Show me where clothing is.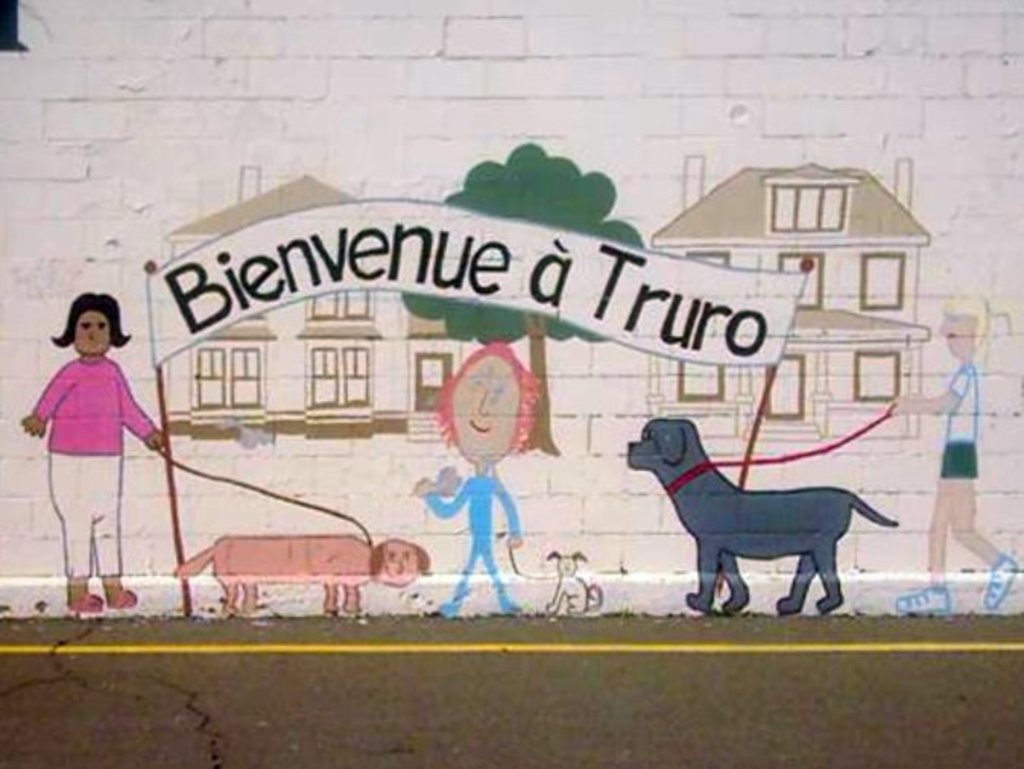
clothing is at bbox(933, 368, 972, 479).
